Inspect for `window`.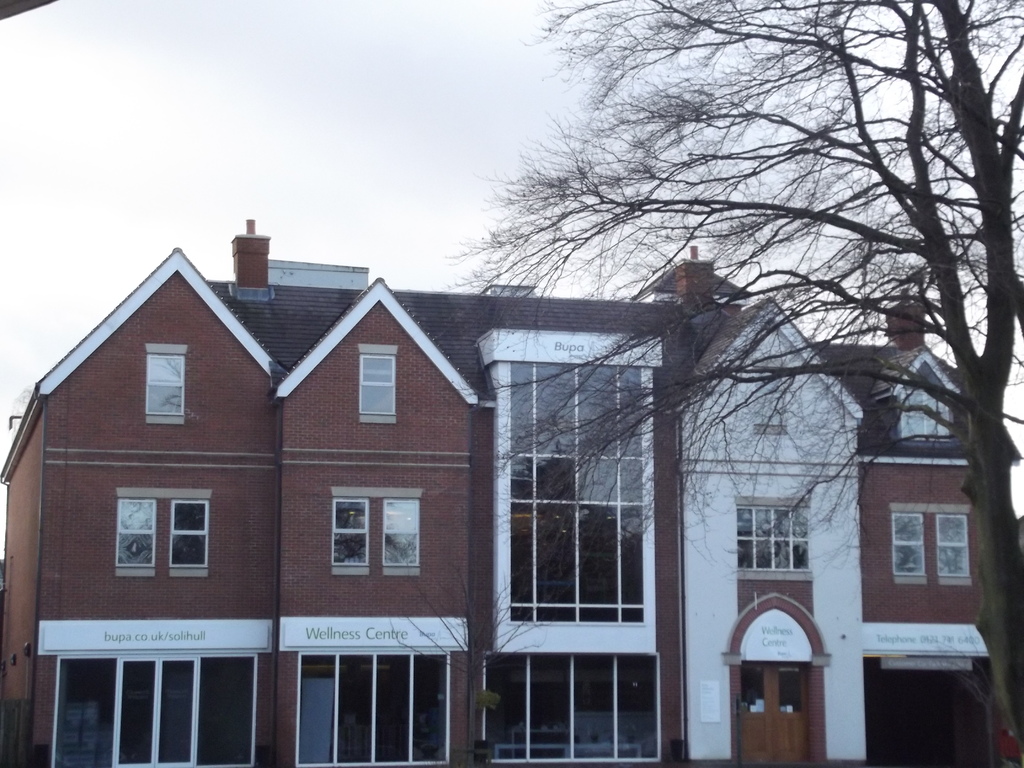
Inspection: l=327, t=490, r=419, b=566.
